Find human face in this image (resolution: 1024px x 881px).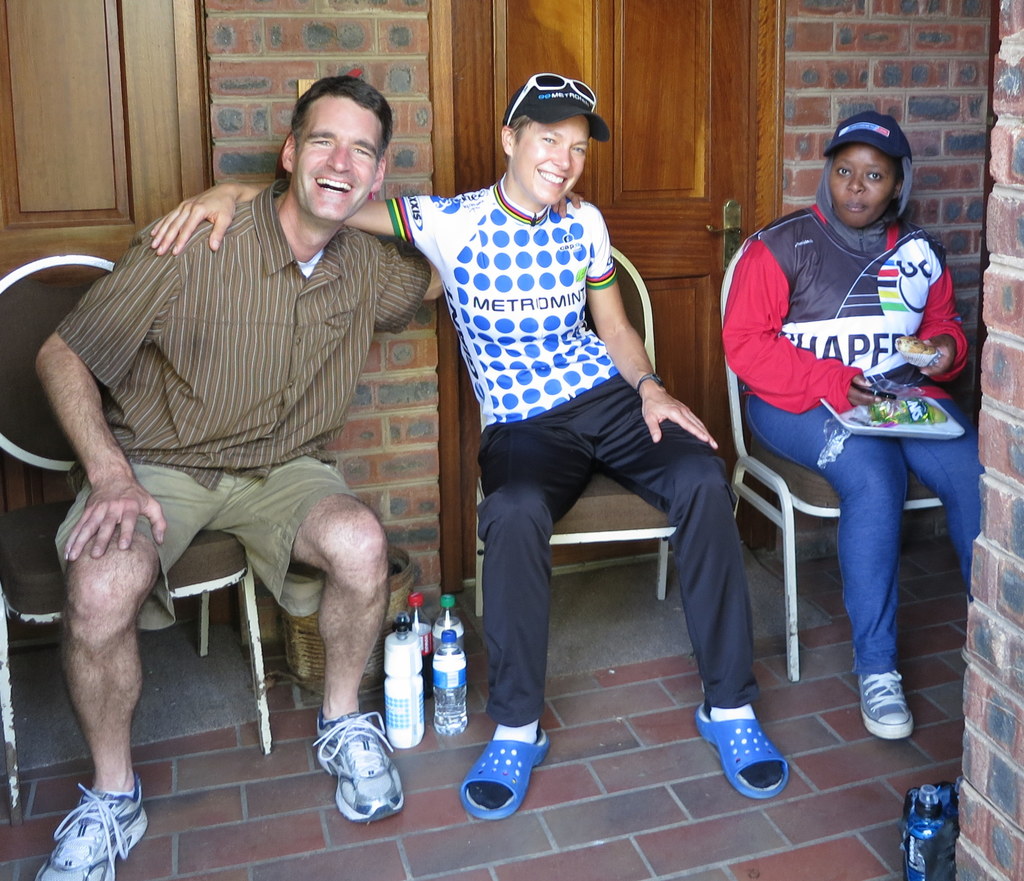
region(297, 95, 383, 221).
